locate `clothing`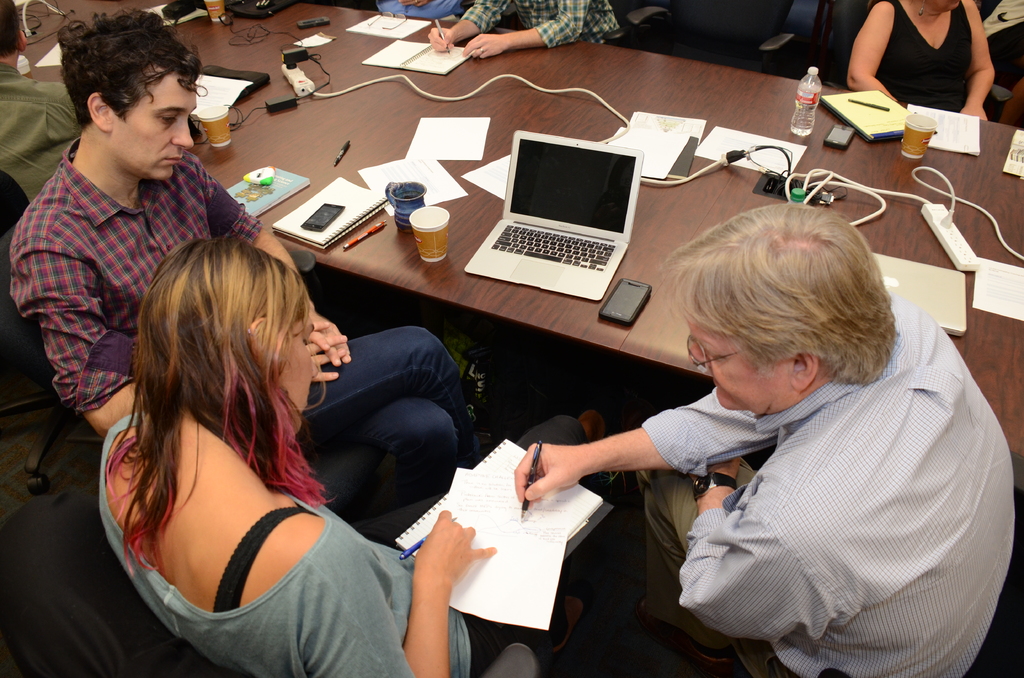
12, 138, 465, 502
